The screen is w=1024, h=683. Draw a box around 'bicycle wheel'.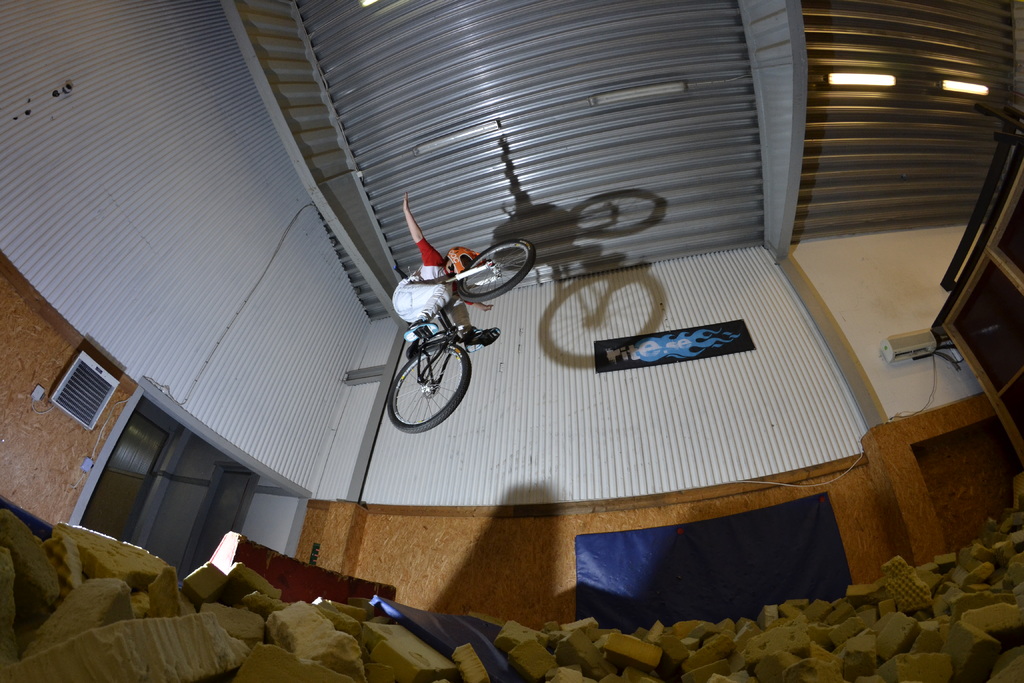
455,240,538,304.
